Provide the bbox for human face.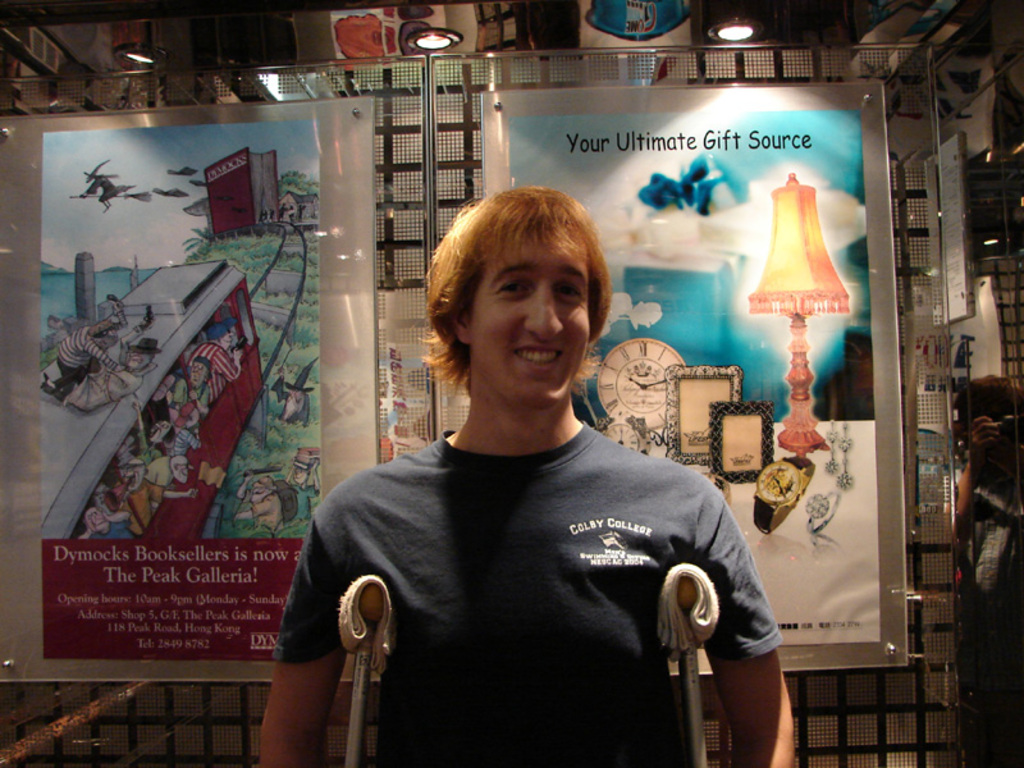
{"left": 471, "top": 229, "right": 596, "bottom": 407}.
